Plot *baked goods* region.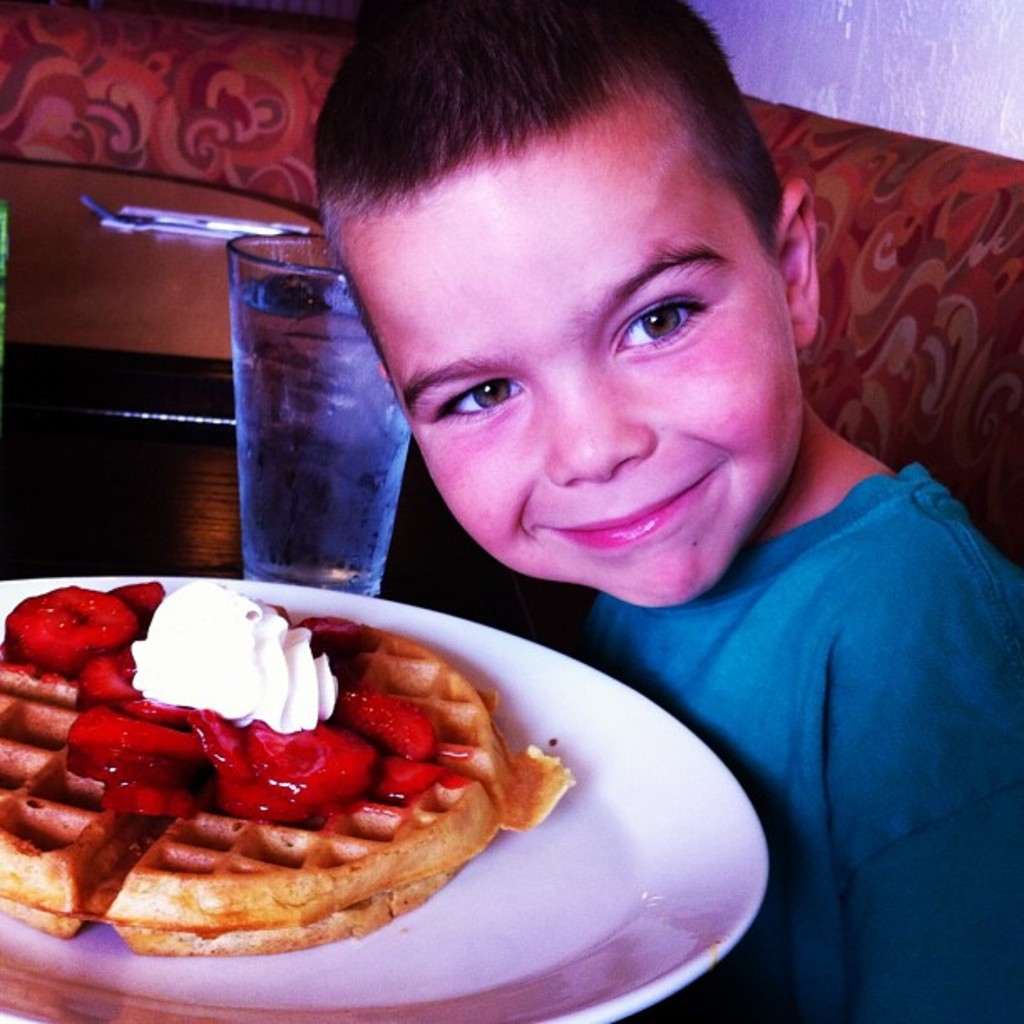
Plotted at (0,584,571,955).
